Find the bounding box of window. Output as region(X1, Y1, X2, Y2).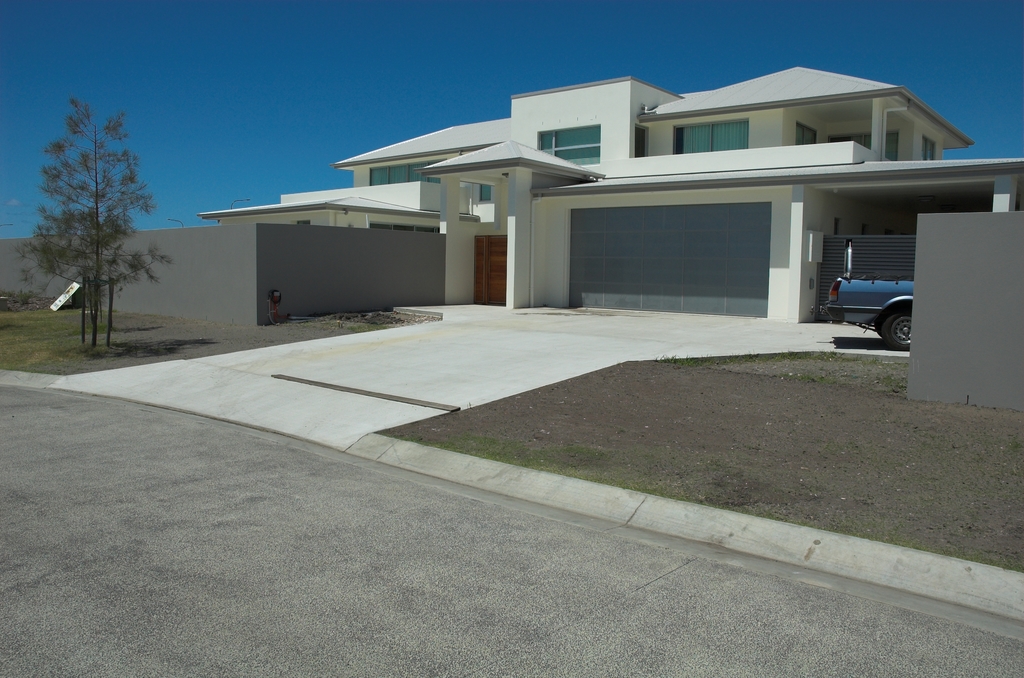
region(534, 120, 602, 163).
